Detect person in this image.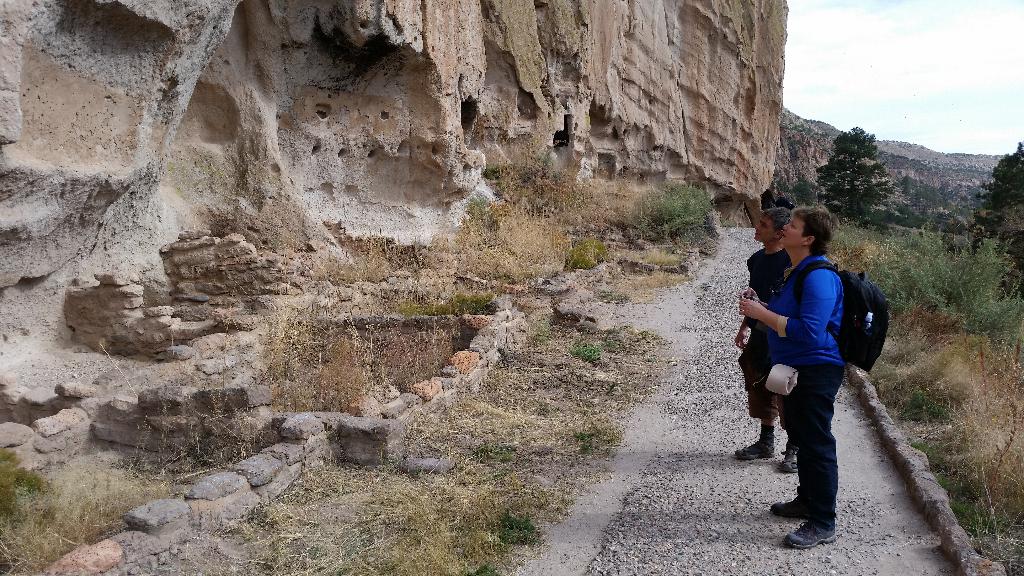
Detection: bbox(734, 209, 800, 472).
